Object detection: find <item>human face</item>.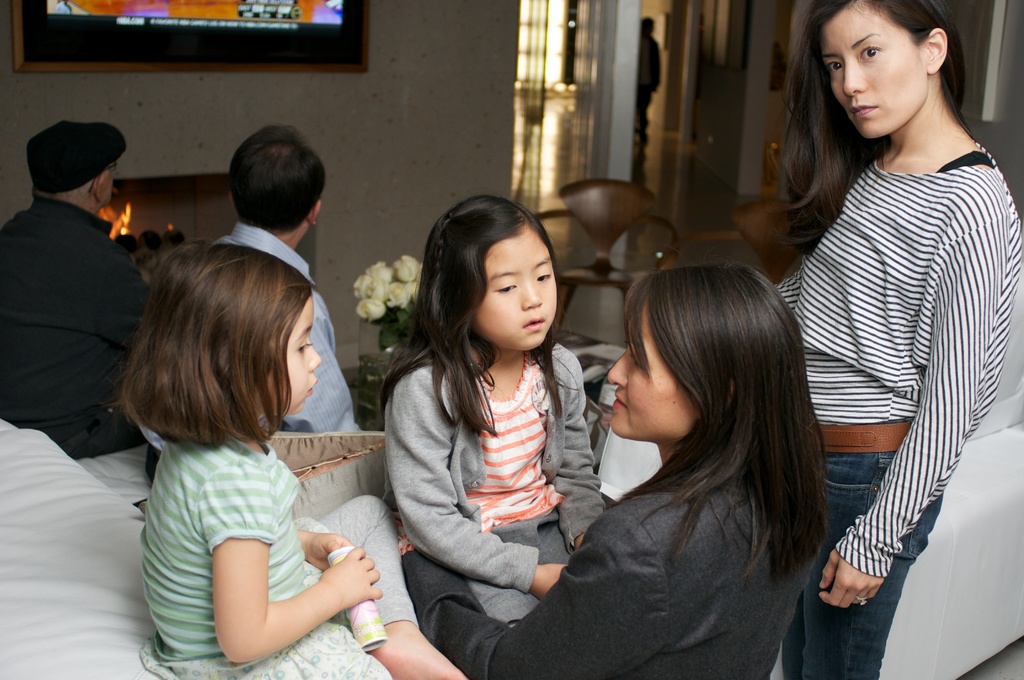
268 296 322 416.
